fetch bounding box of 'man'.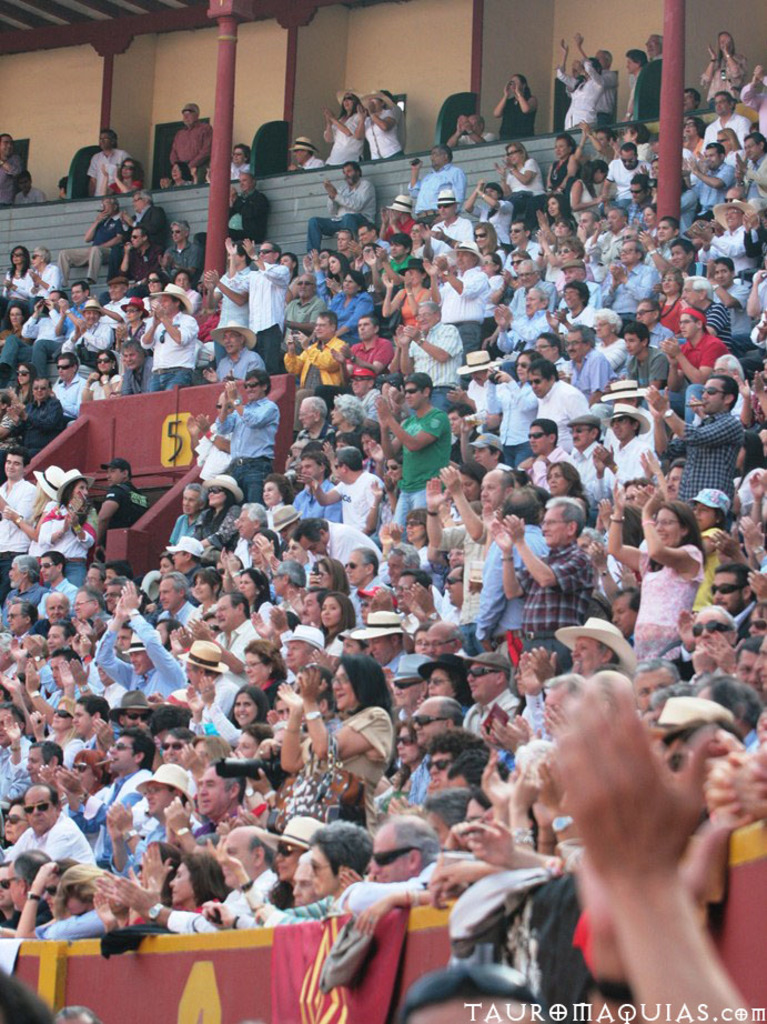
Bbox: crop(87, 731, 160, 831).
